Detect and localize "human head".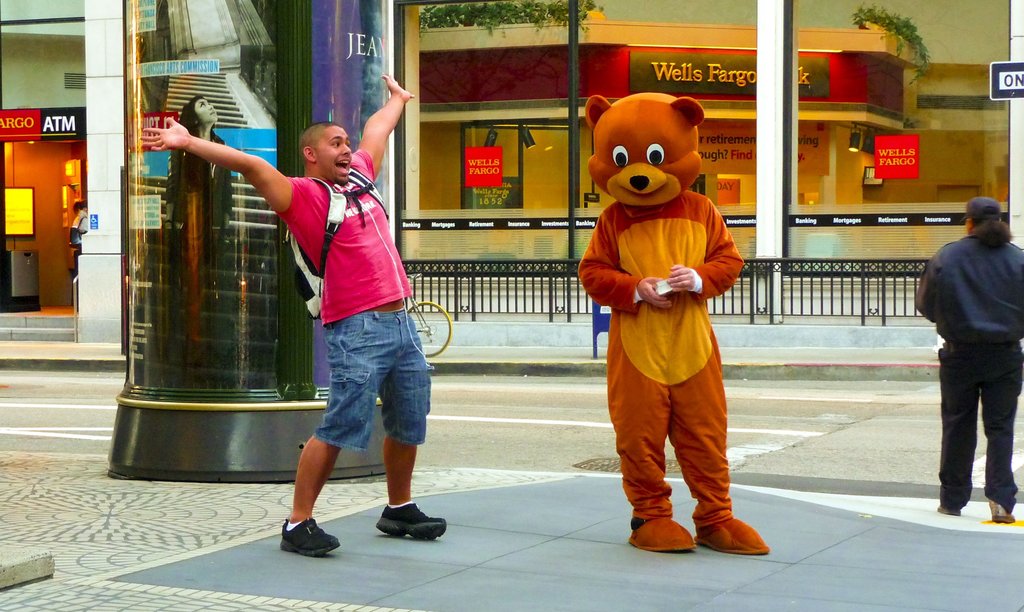
Localized at (178,93,223,130).
